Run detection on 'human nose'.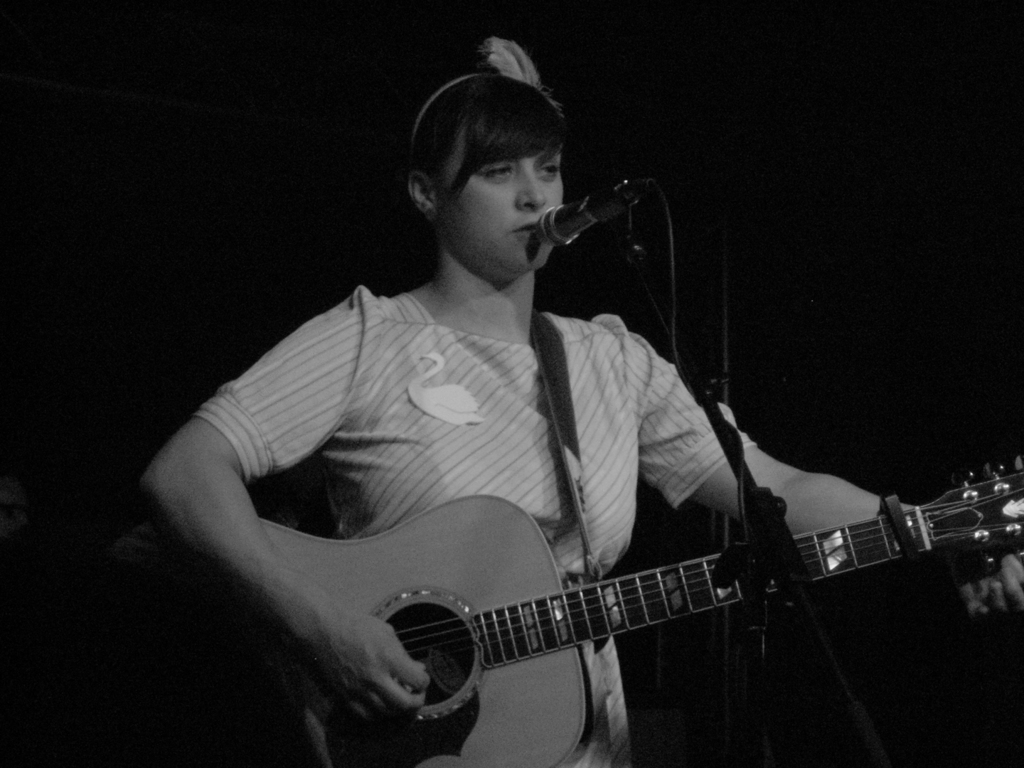
Result: x1=514 y1=161 x2=550 y2=211.
